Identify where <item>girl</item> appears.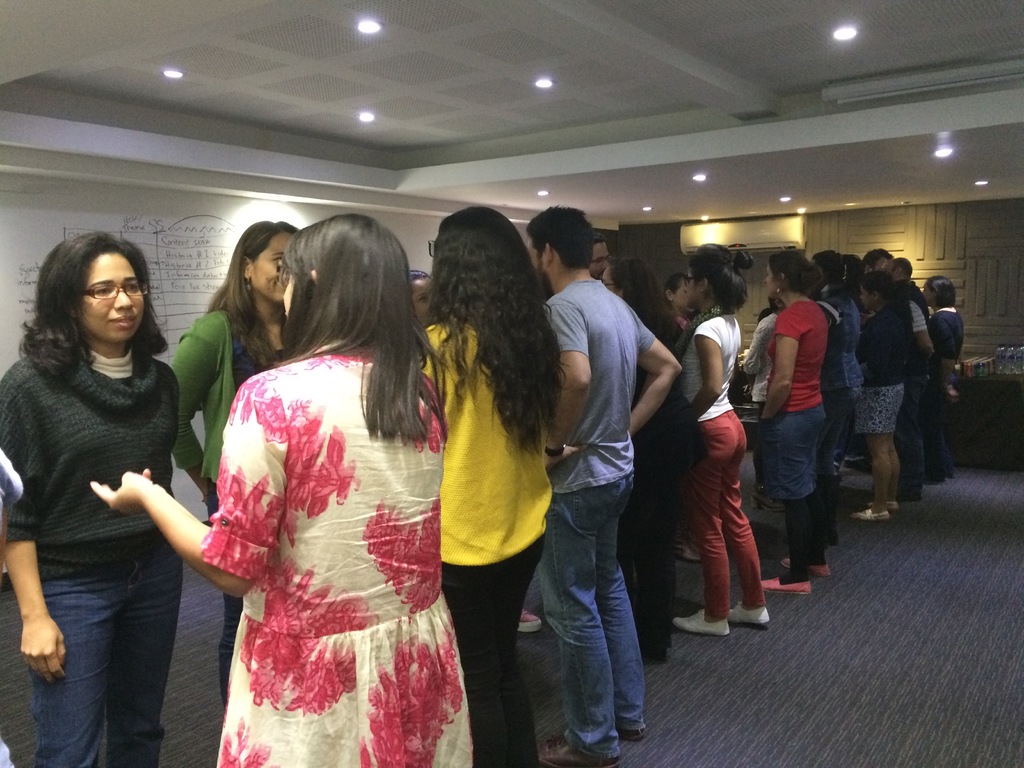
Appears at l=923, t=261, r=968, b=488.
